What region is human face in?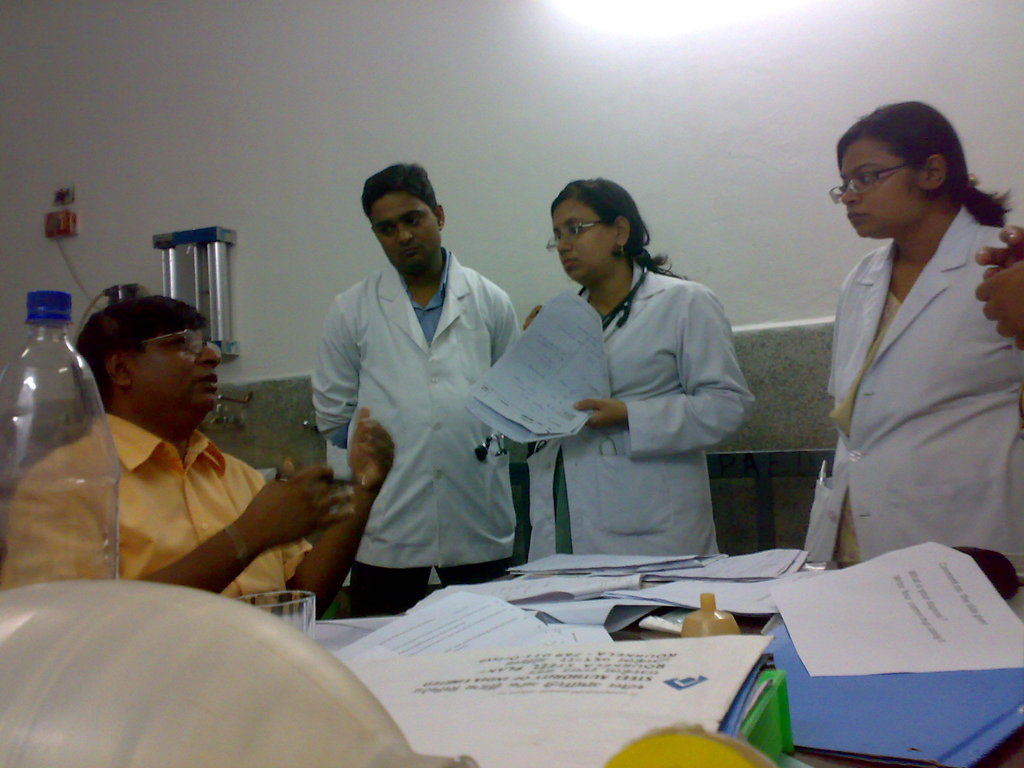
box(131, 319, 218, 410).
